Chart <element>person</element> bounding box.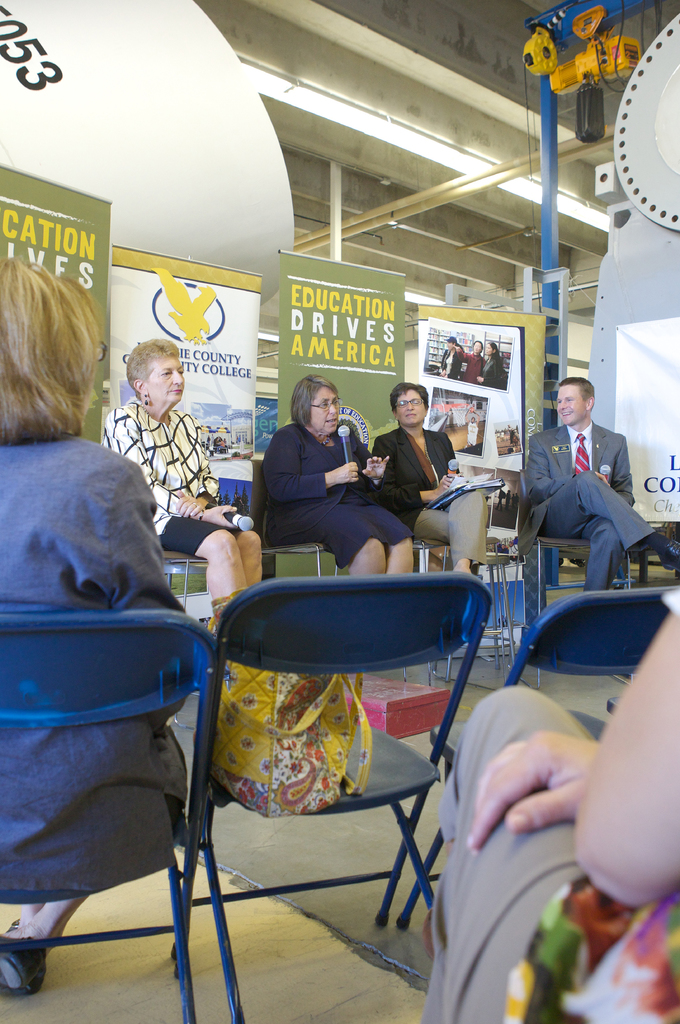
Charted: 458/340/487/384.
